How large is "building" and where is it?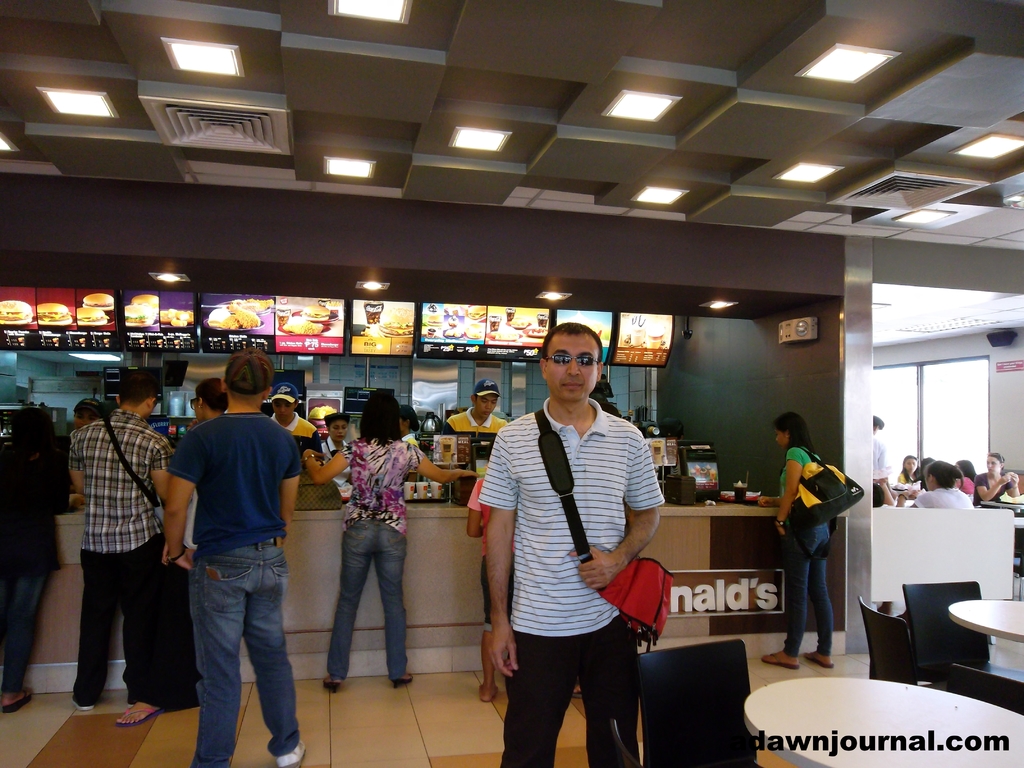
Bounding box: bbox(0, 0, 1023, 767).
